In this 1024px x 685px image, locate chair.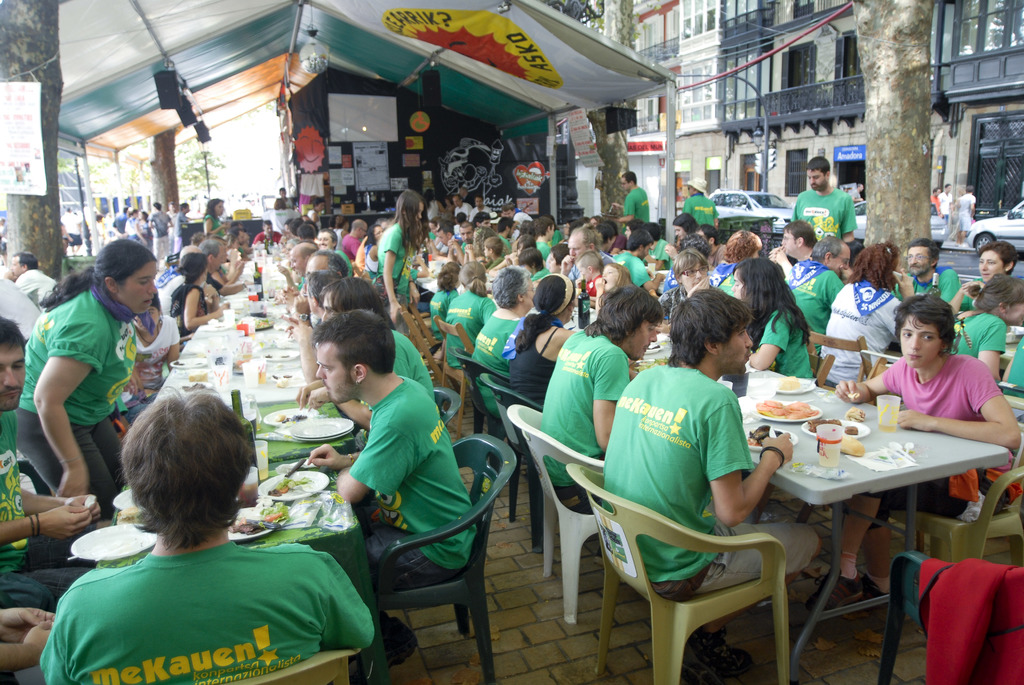
Bounding box: box=[426, 317, 486, 413].
